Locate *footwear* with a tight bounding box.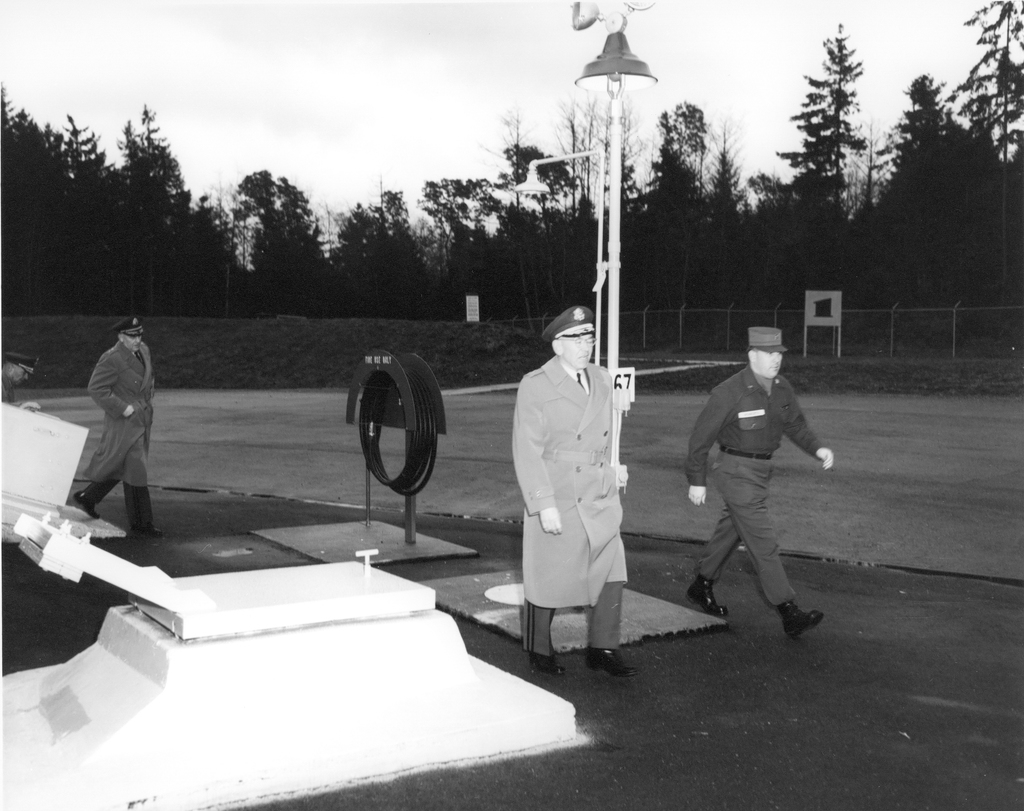
rect(584, 644, 639, 679).
